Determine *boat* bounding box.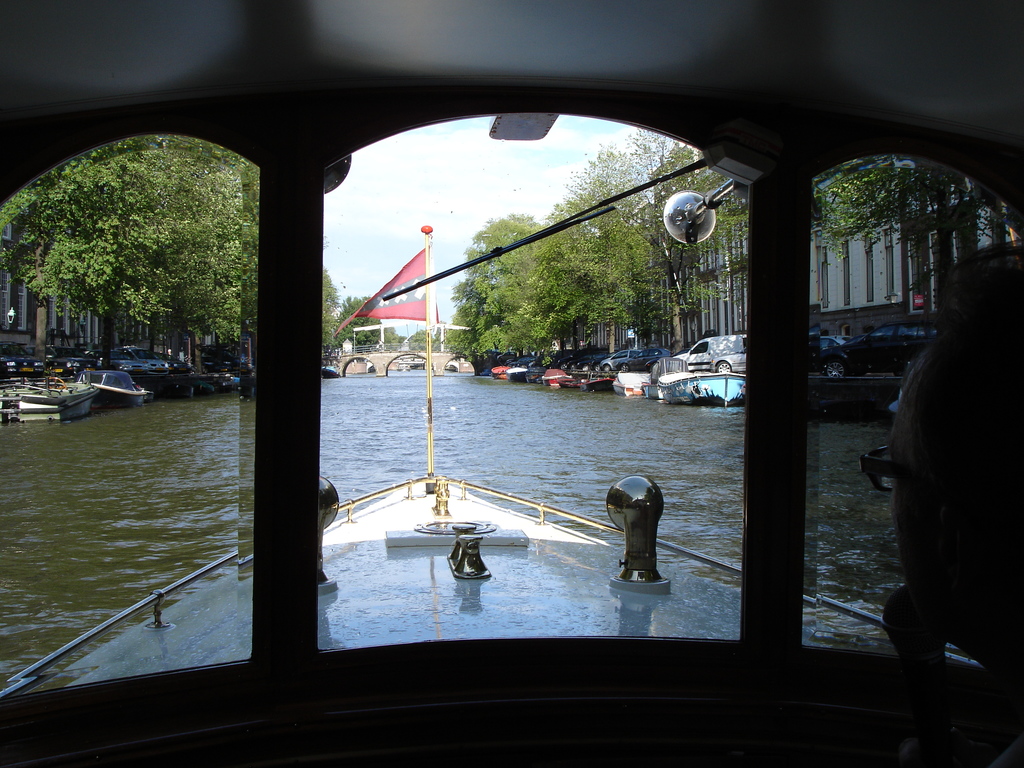
Determined: region(0, 0, 1023, 767).
